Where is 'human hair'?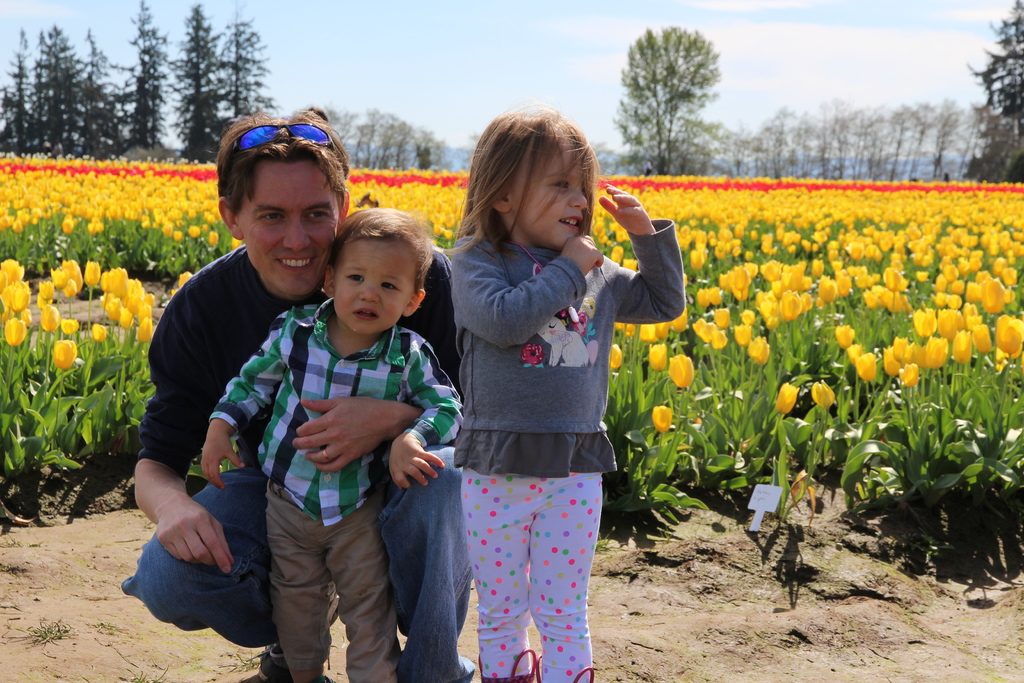
BBox(456, 108, 607, 261).
